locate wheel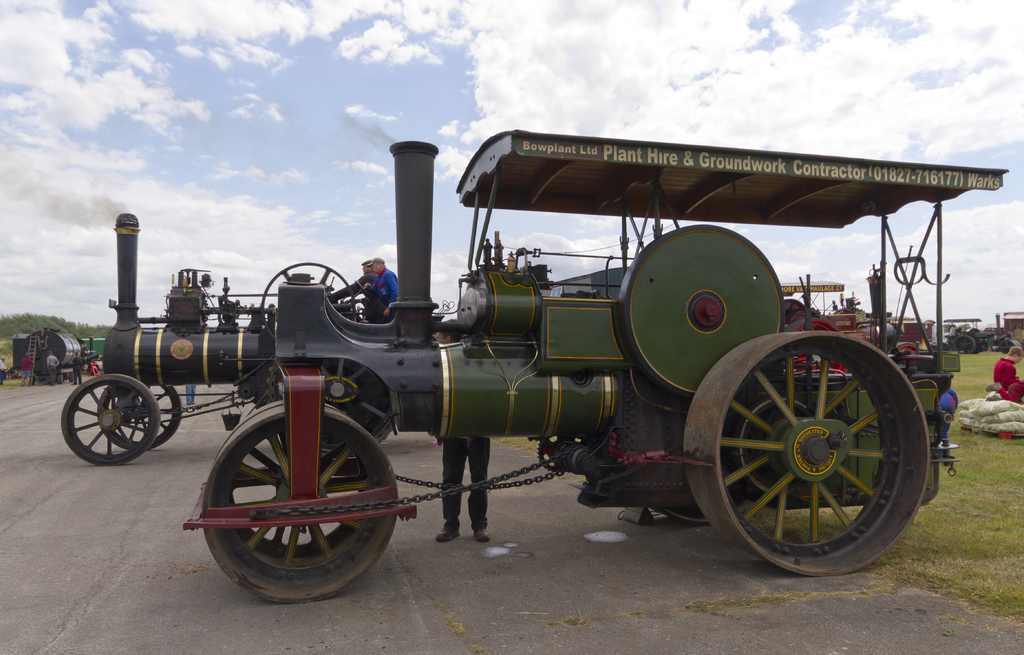
bbox=(98, 375, 180, 448)
